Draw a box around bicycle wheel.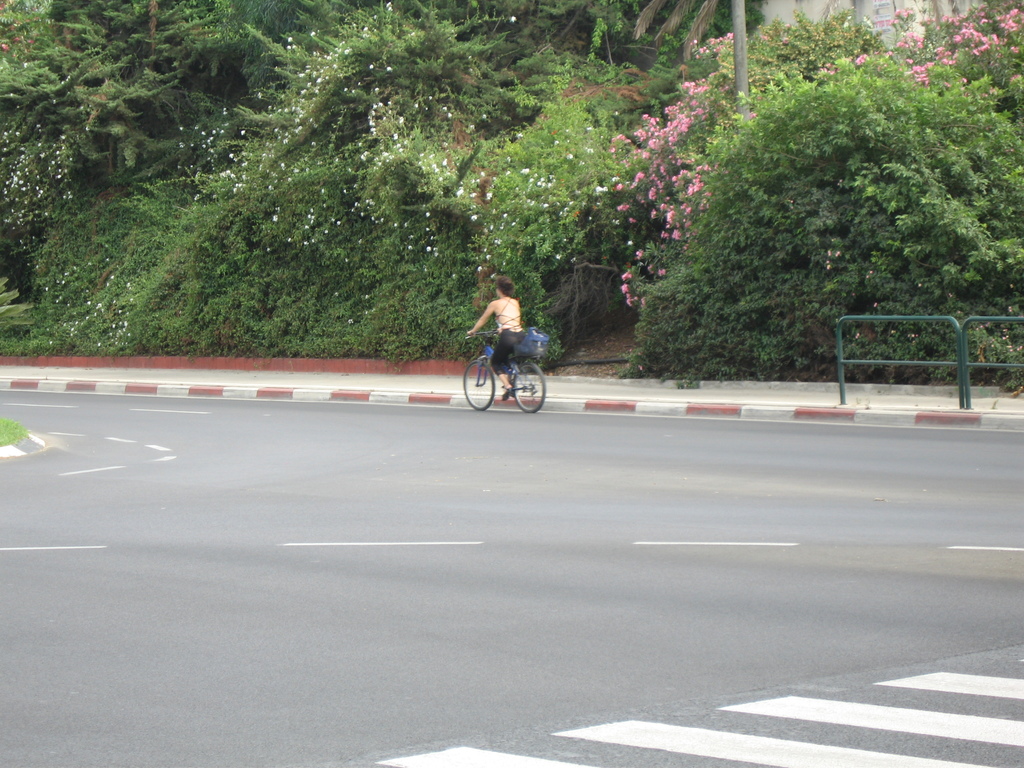
512 362 545 414.
